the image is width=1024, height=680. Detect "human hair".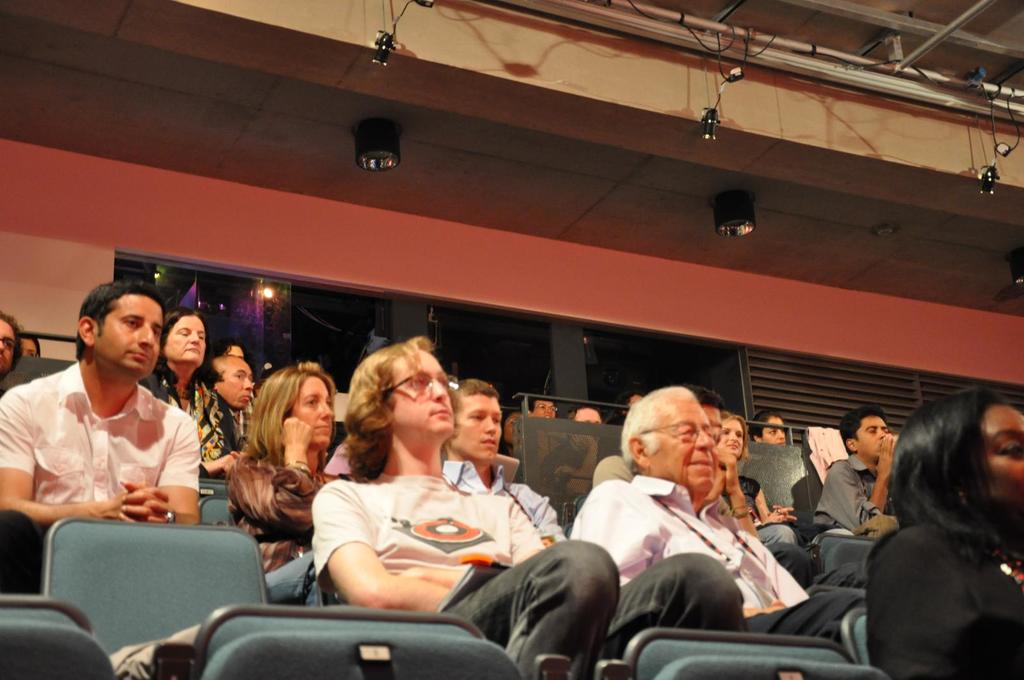
Detection: <region>528, 400, 553, 414</region>.
